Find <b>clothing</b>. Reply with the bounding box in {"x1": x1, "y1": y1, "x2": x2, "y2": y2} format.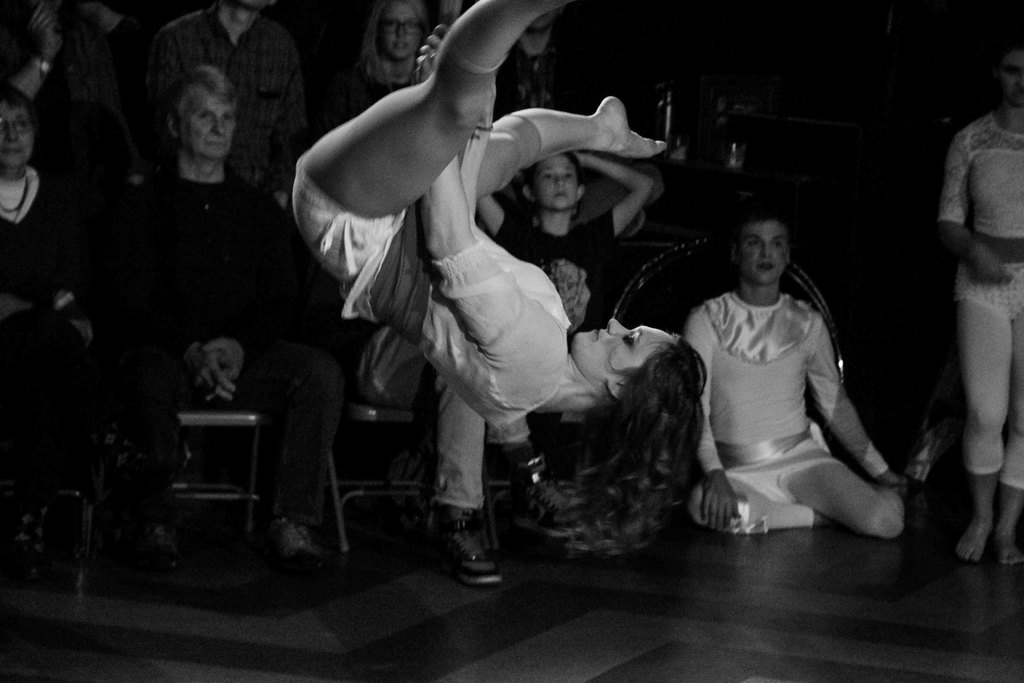
{"x1": 685, "y1": 241, "x2": 897, "y2": 544}.
